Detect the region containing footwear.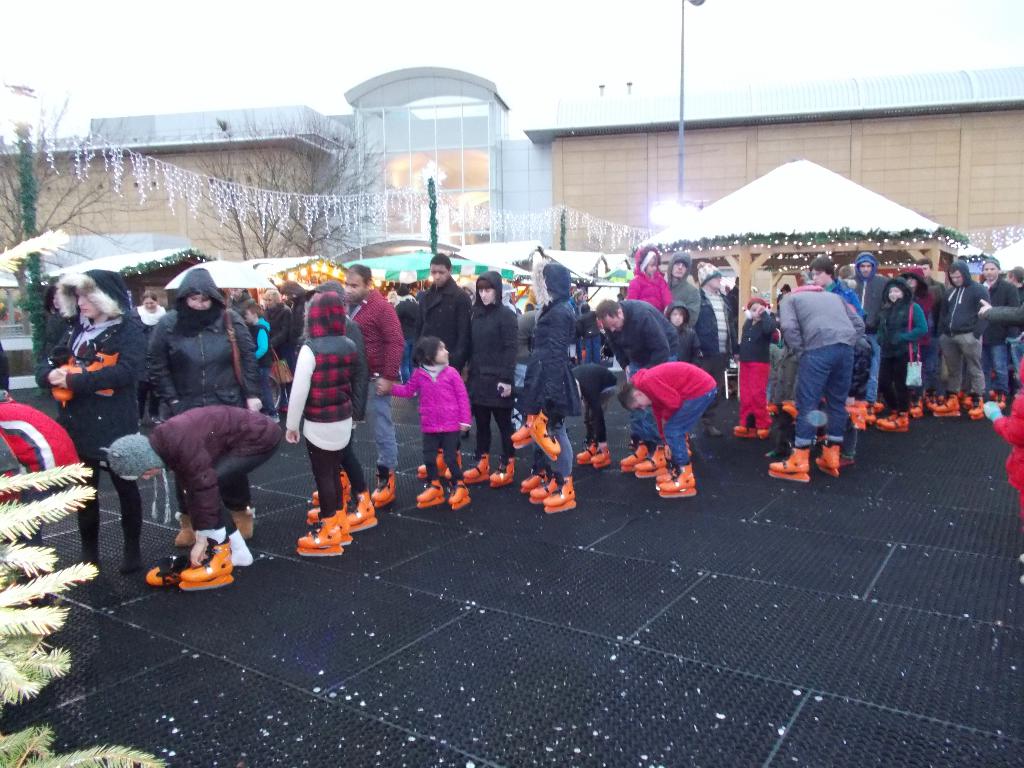
458 478 475 511.
